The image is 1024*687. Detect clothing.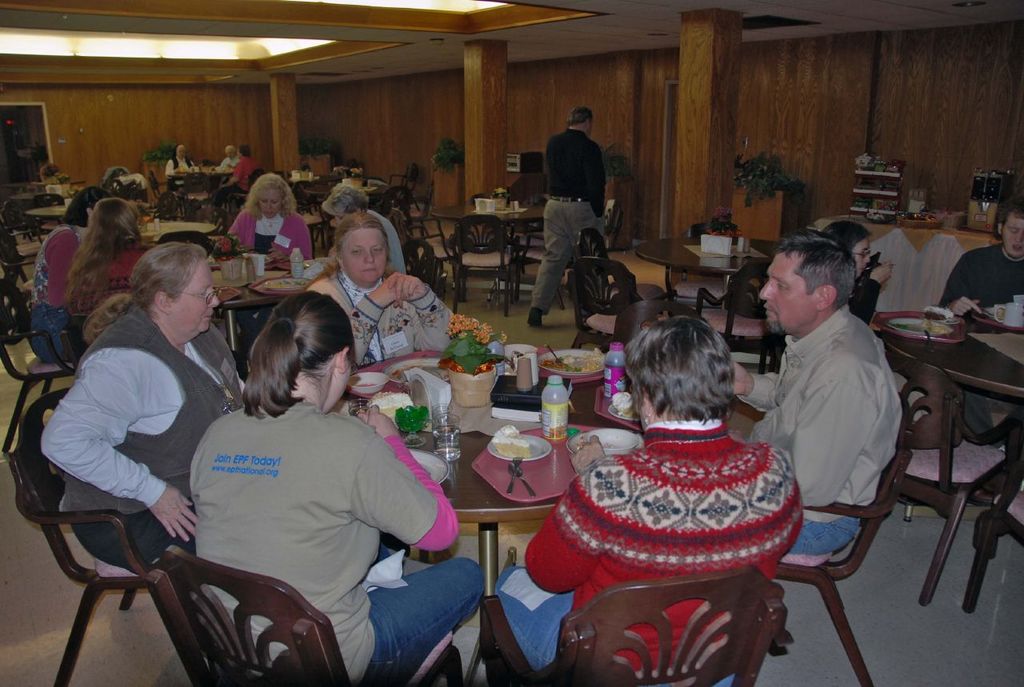
Detection: locate(222, 154, 240, 166).
